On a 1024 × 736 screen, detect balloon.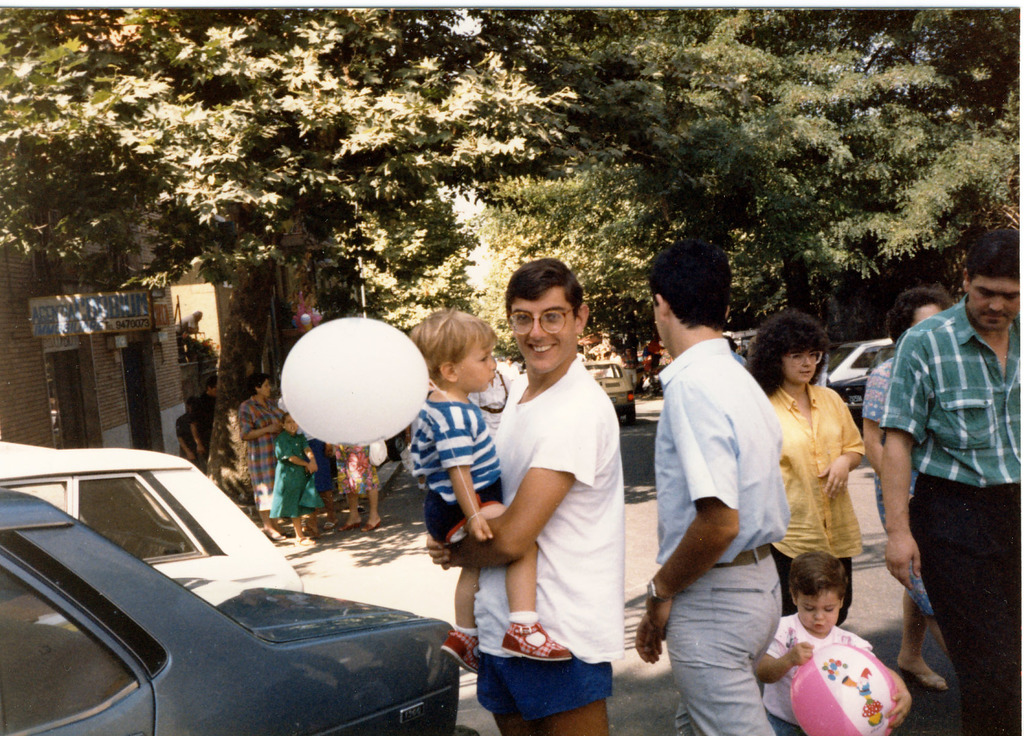
select_region(790, 645, 895, 735).
